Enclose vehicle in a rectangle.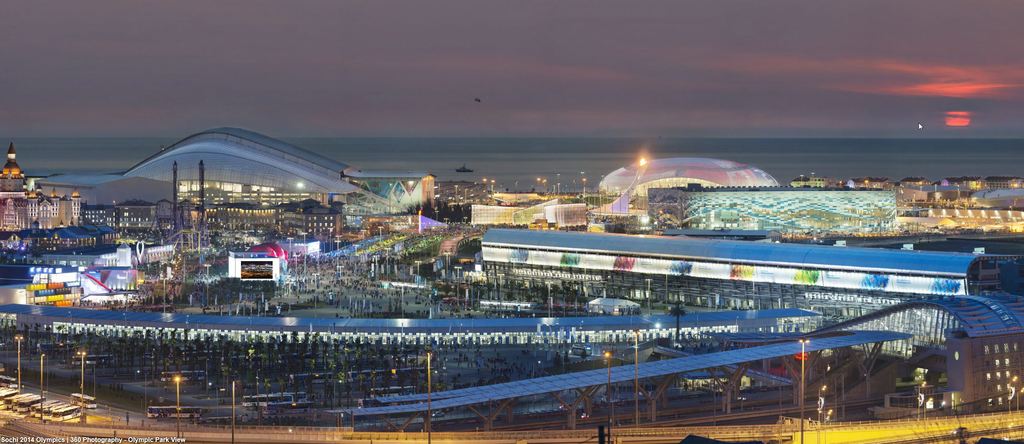
348,365,436,380.
